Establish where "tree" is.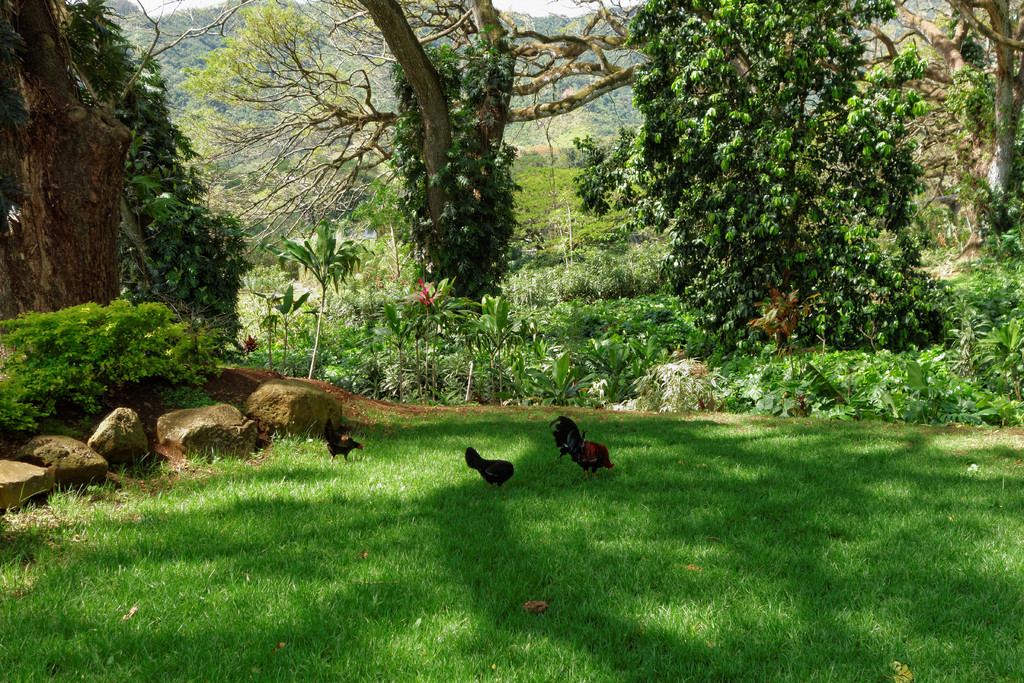
Established at x1=341 y1=0 x2=676 y2=313.
